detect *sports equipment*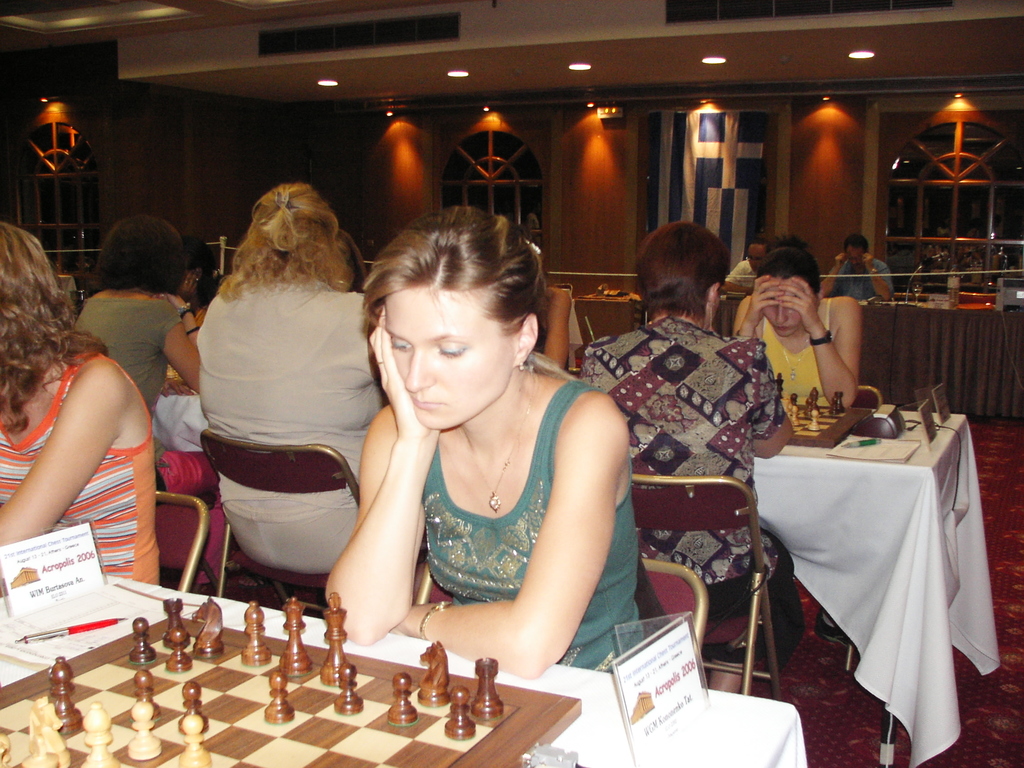
{"x1": 833, "y1": 389, "x2": 849, "y2": 410}
